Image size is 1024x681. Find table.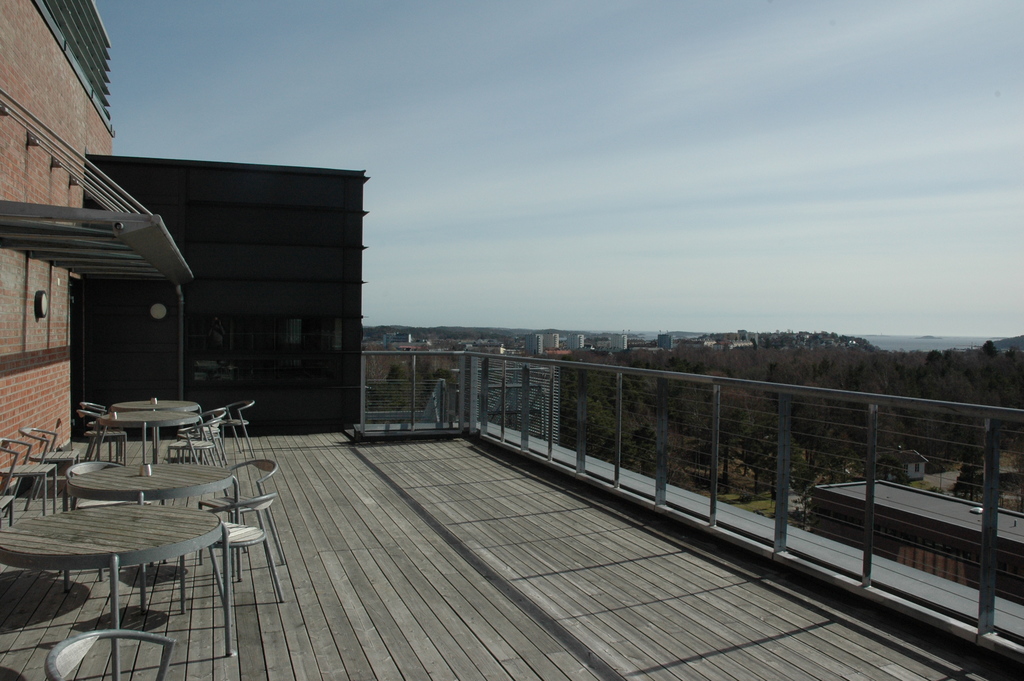
38, 447, 241, 619.
